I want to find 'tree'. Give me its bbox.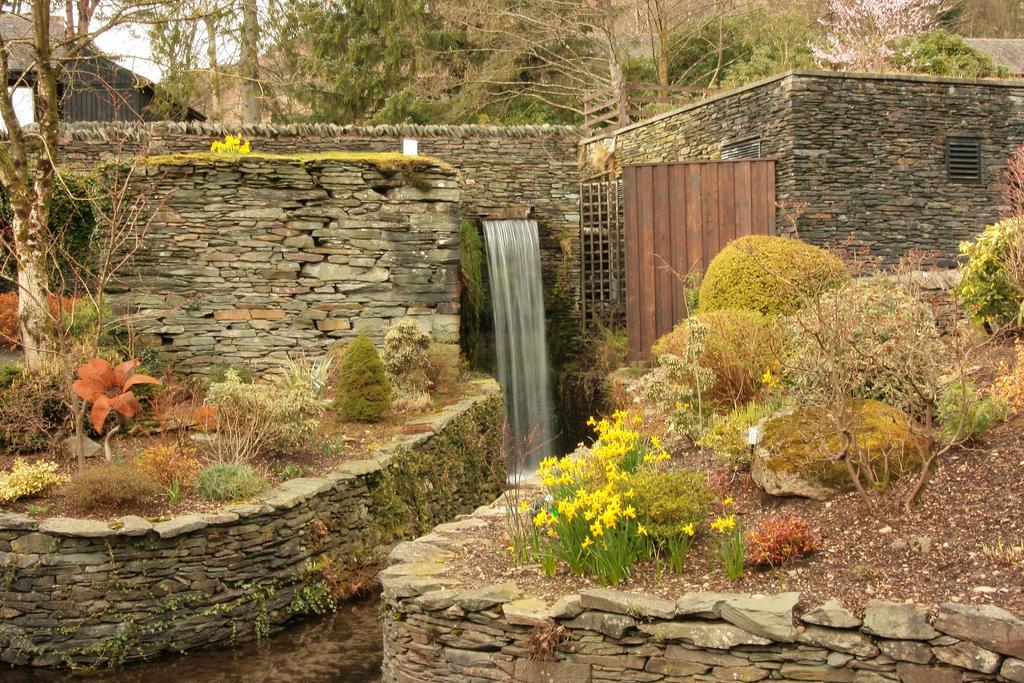
Rect(93, 0, 269, 126).
